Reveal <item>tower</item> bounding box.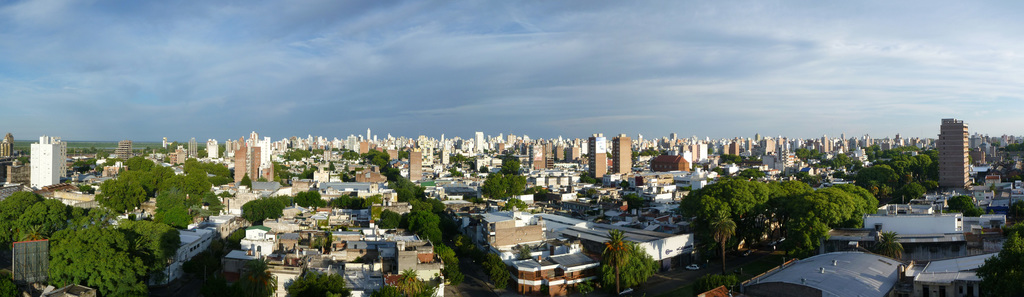
Revealed: {"left": 235, "top": 147, "right": 244, "bottom": 186}.
